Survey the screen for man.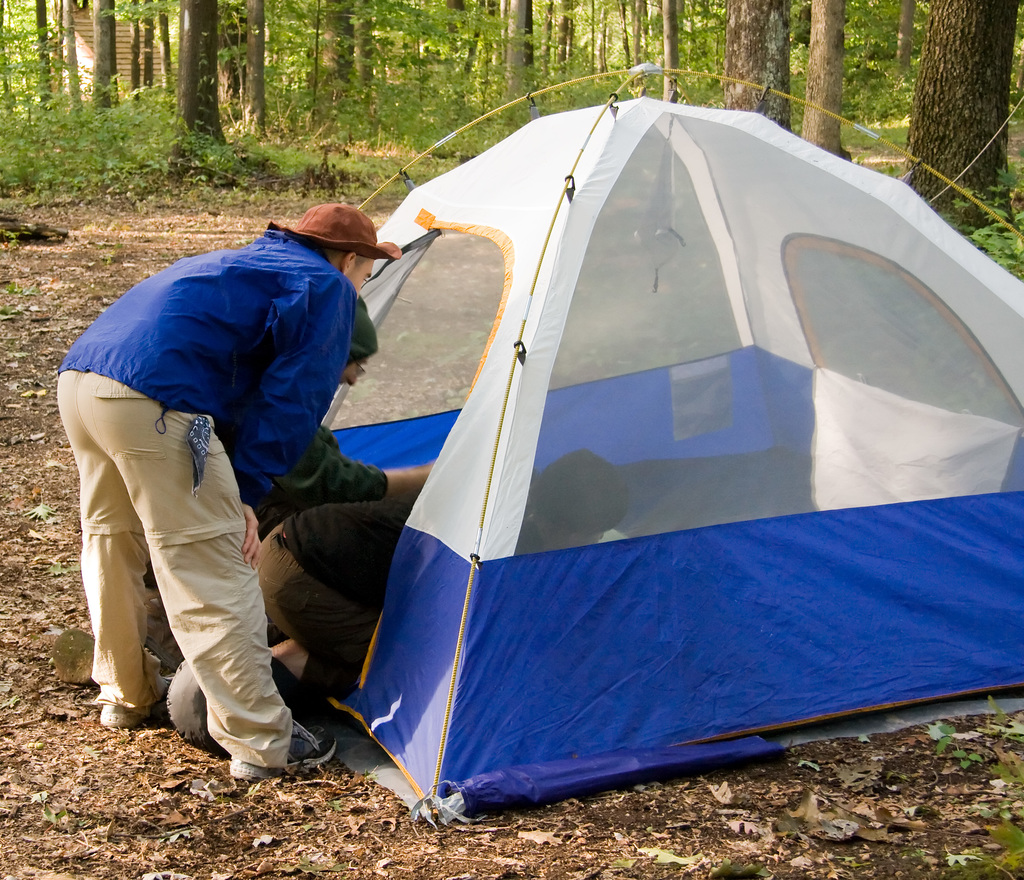
Survey found: region(48, 298, 433, 689).
